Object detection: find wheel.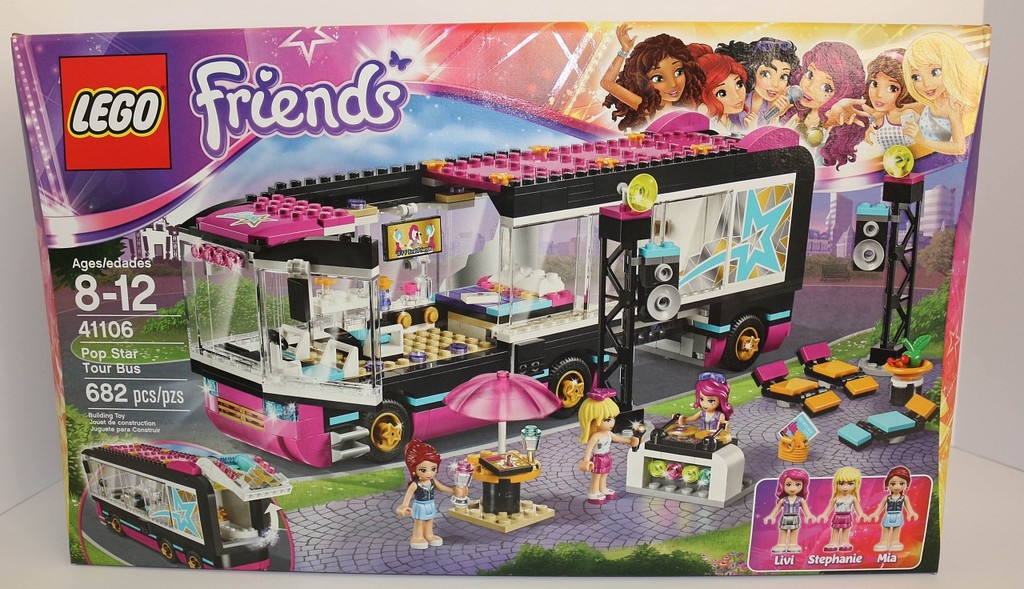
{"left": 161, "top": 542, "right": 178, "bottom": 564}.
